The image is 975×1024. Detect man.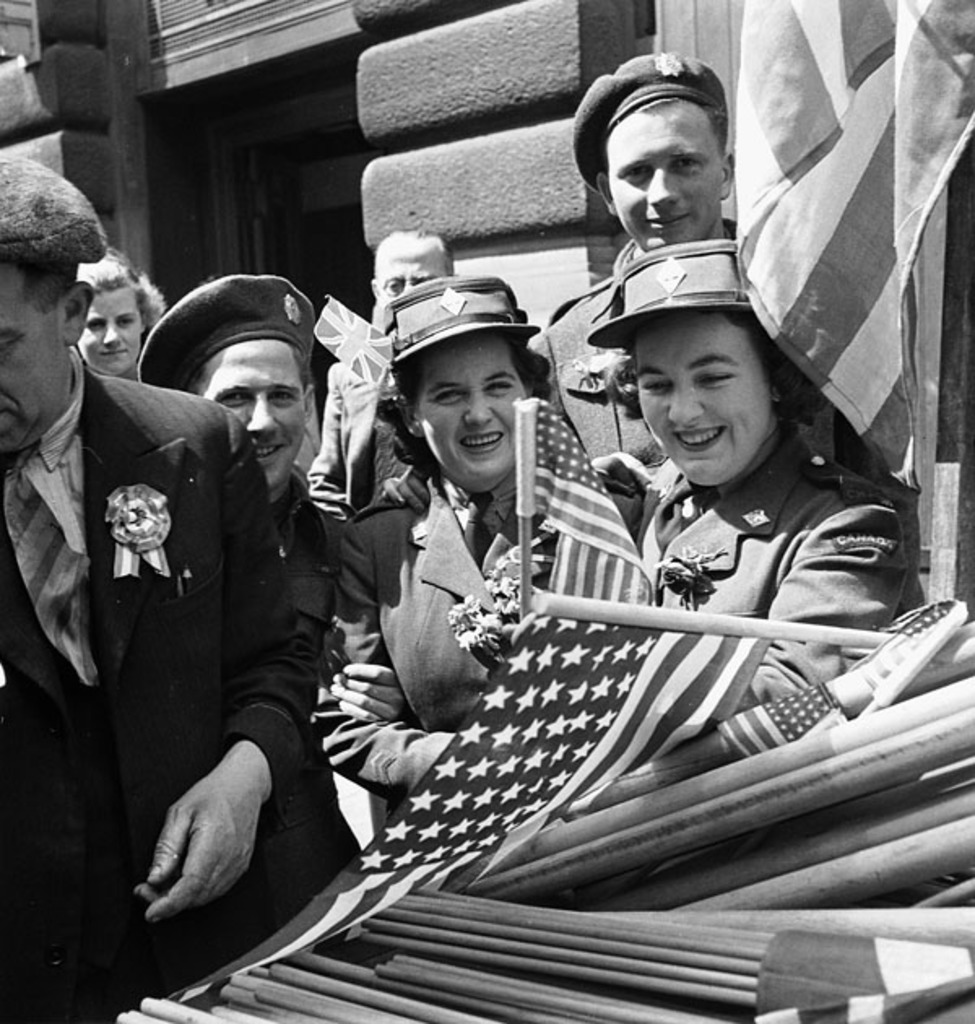
Detection: left=122, top=270, right=366, bottom=889.
